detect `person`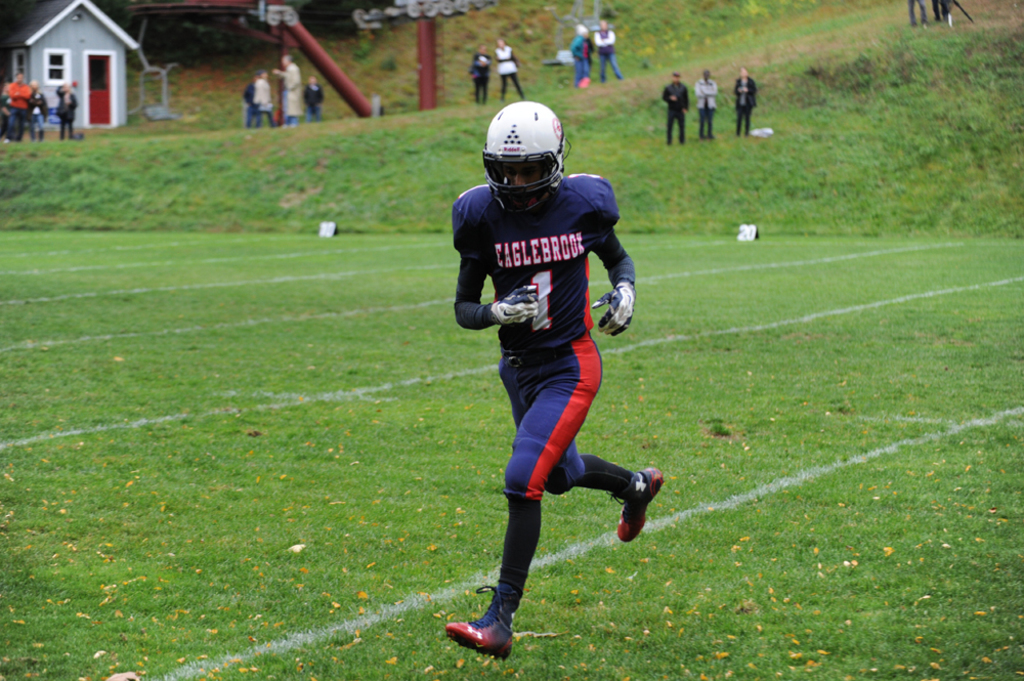
443:93:647:661
